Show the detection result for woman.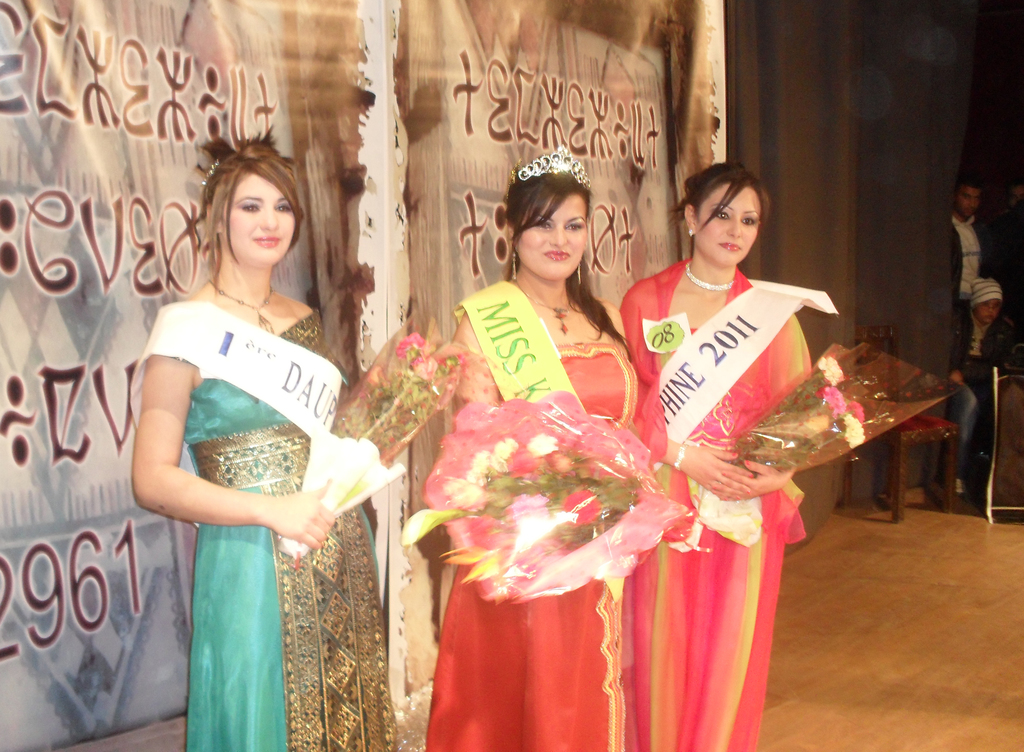
select_region(131, 126, 400, 751).
